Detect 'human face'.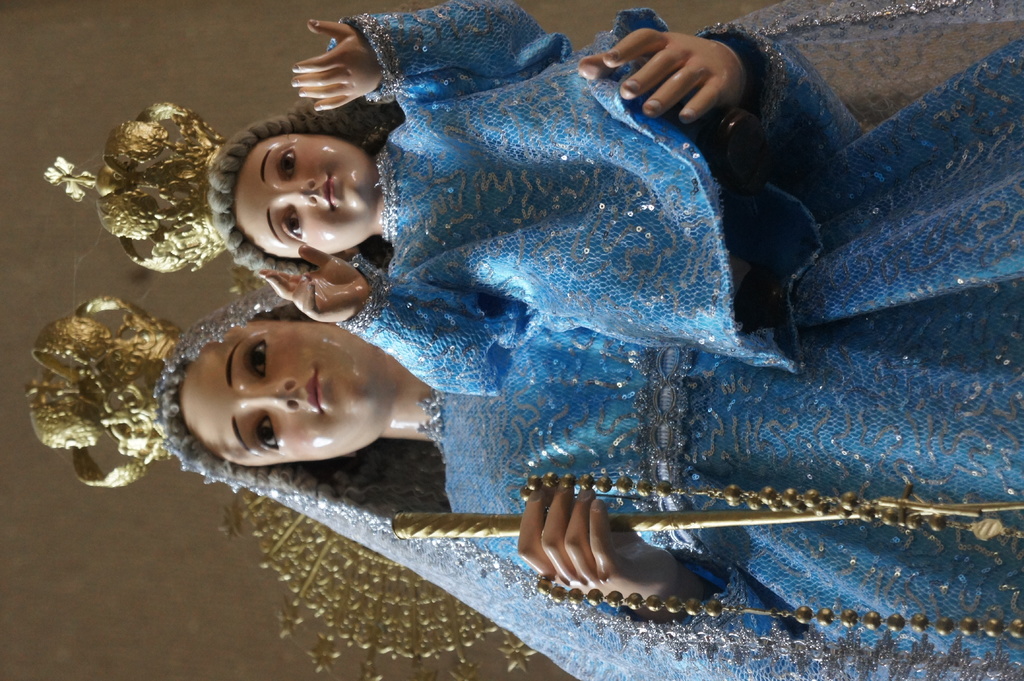
Detected at <region>237, 129, 378, 260</region>.
